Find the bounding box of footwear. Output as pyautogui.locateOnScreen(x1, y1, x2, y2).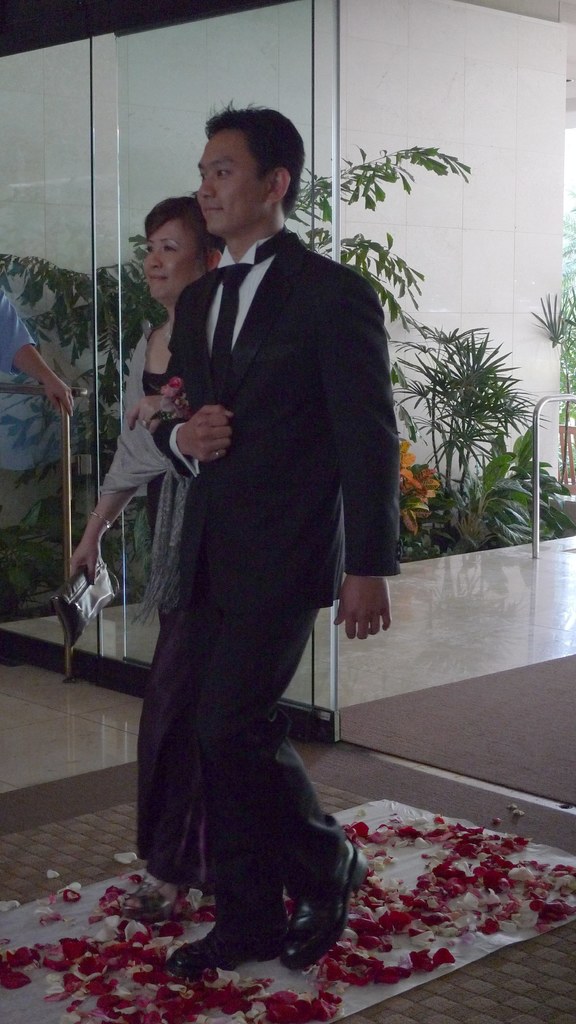
pyautogui.locateOnScreen(121, 874, 174, 923).
